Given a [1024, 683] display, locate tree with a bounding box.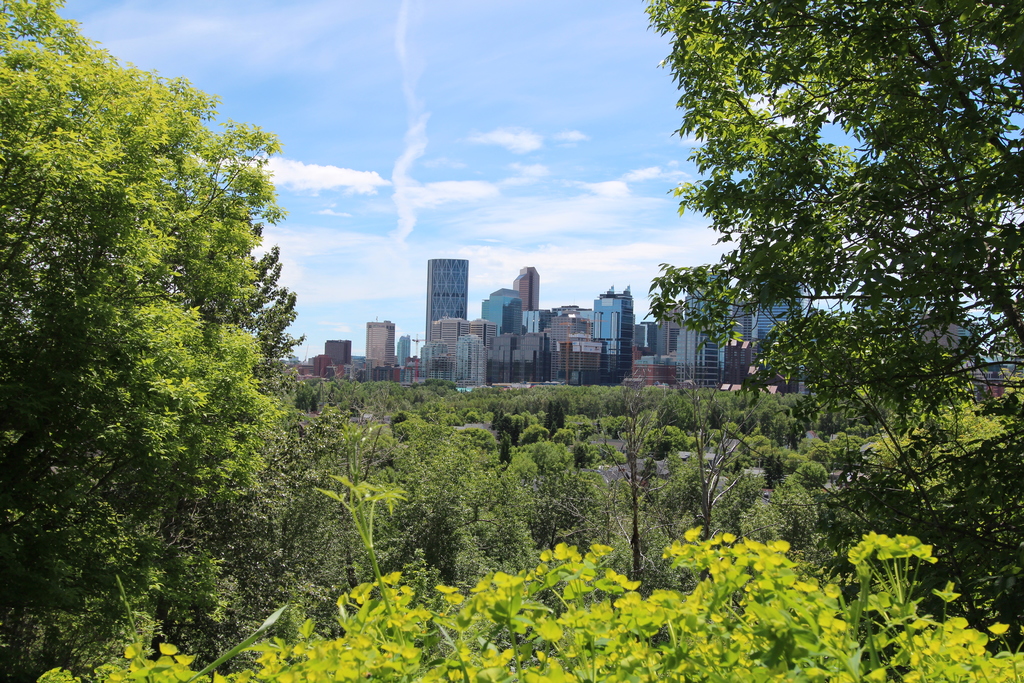
Located: {"x1": 15, "y1": 45, "x2": 306, "y2": 655}.
